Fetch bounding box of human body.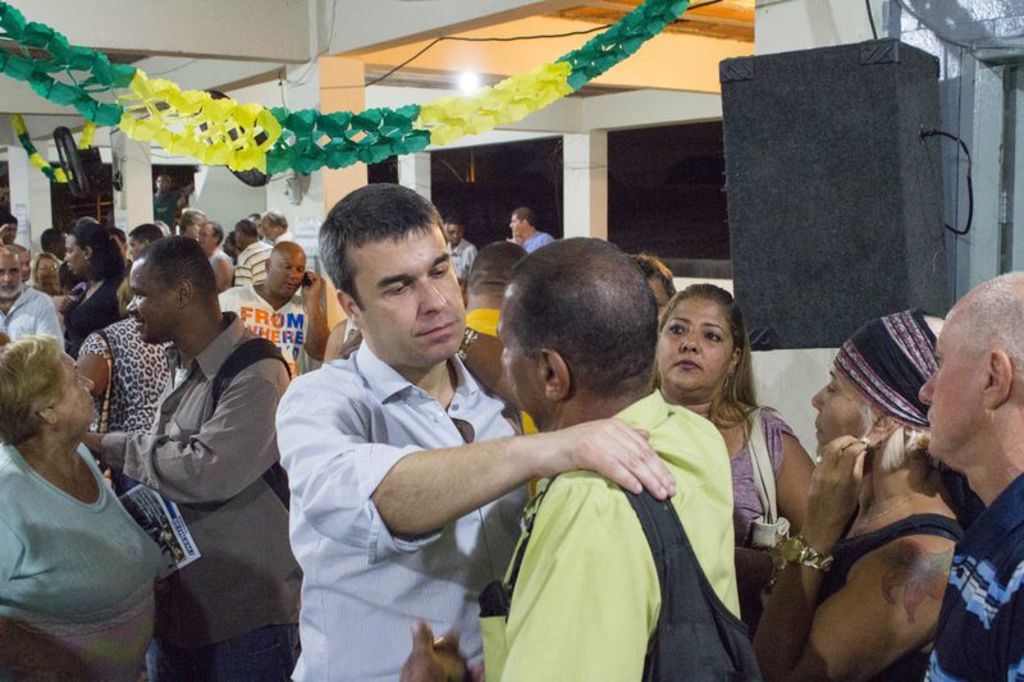
Bbox: [283,177,675,681].
